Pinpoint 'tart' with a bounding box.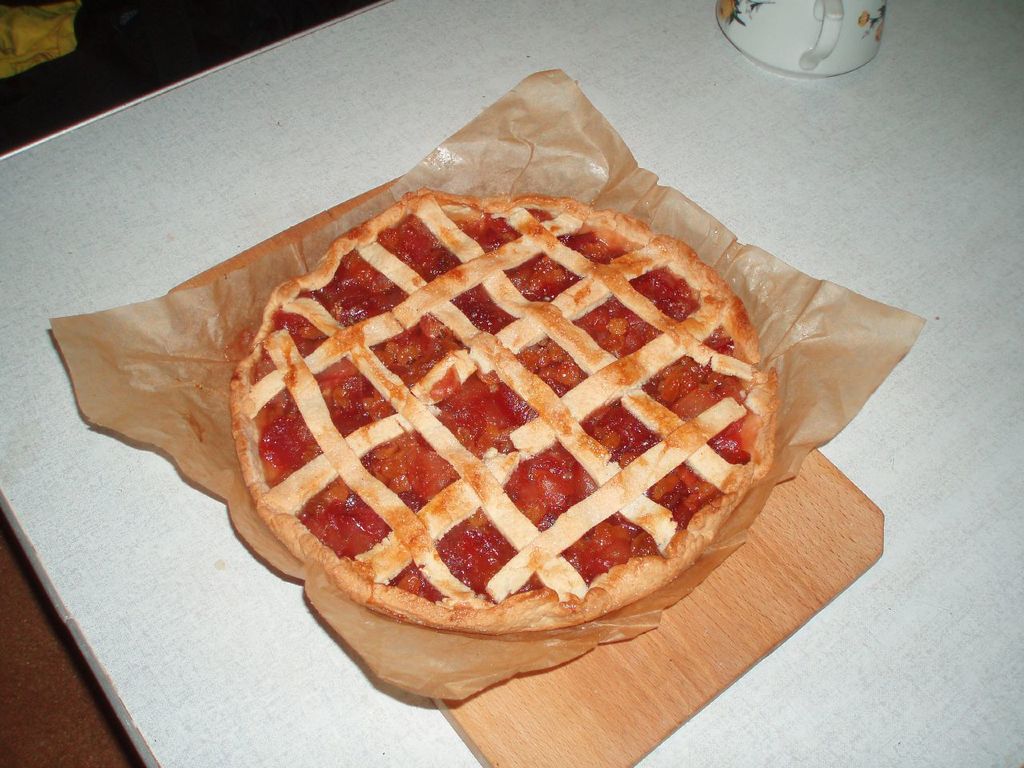
left=231, top=190, right=781, bottom=639.
